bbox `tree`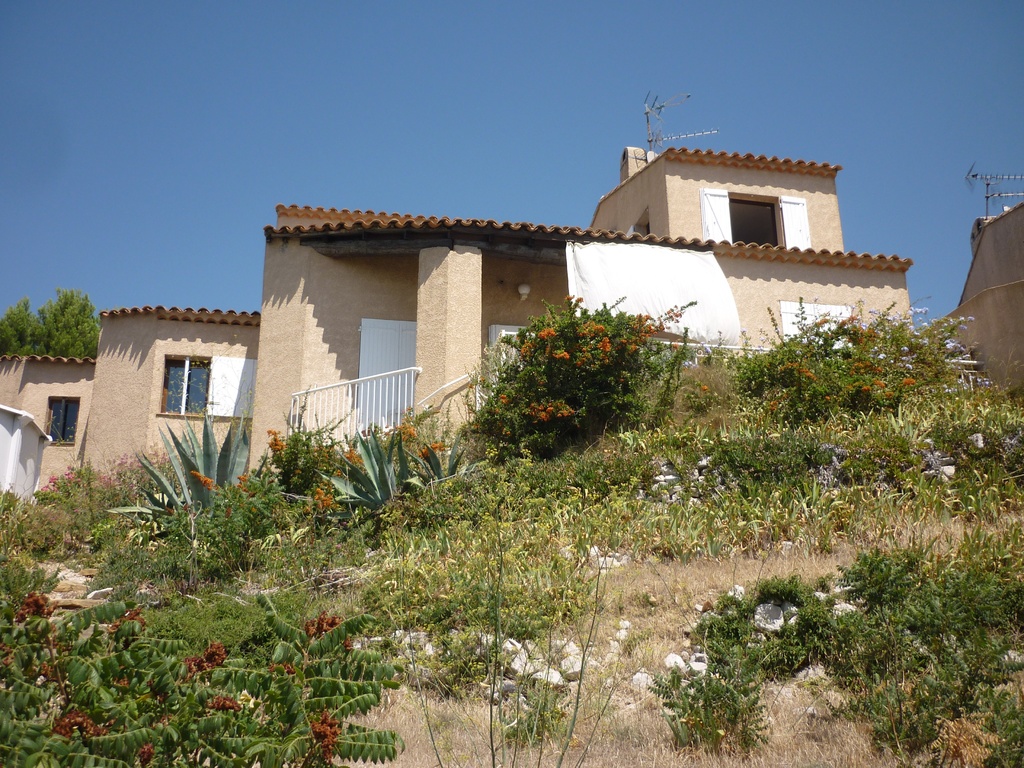
(478,295,692,456)
